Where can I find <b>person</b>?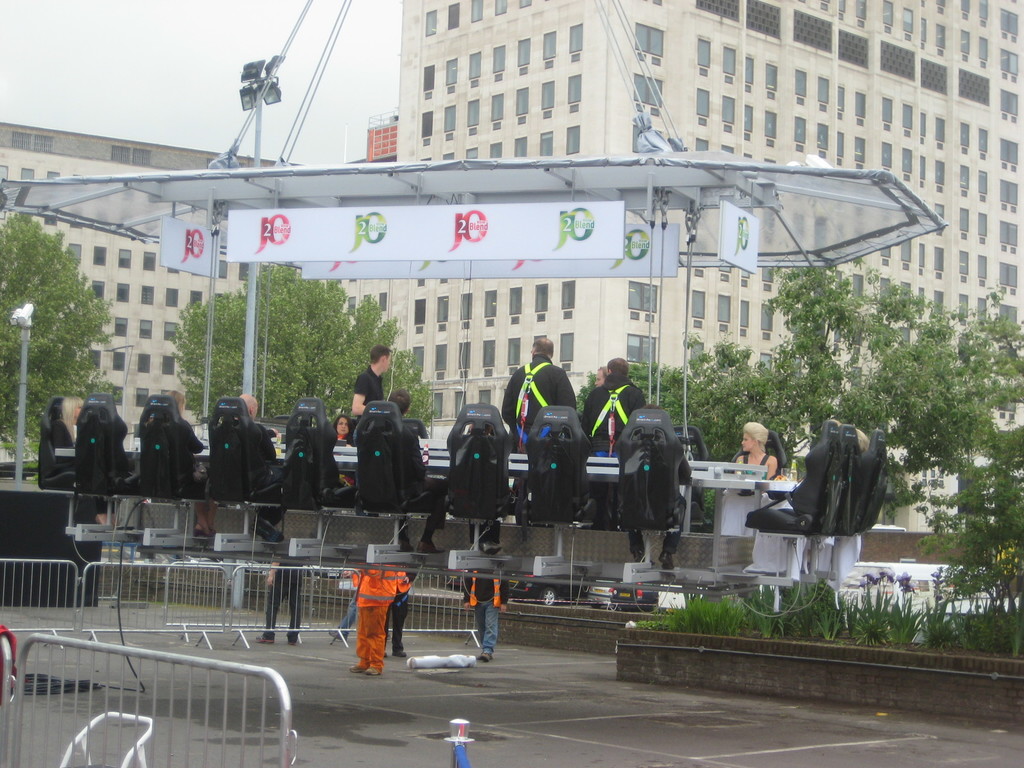
You can find it at (left=780, top=401, right=896, bottom=575).
